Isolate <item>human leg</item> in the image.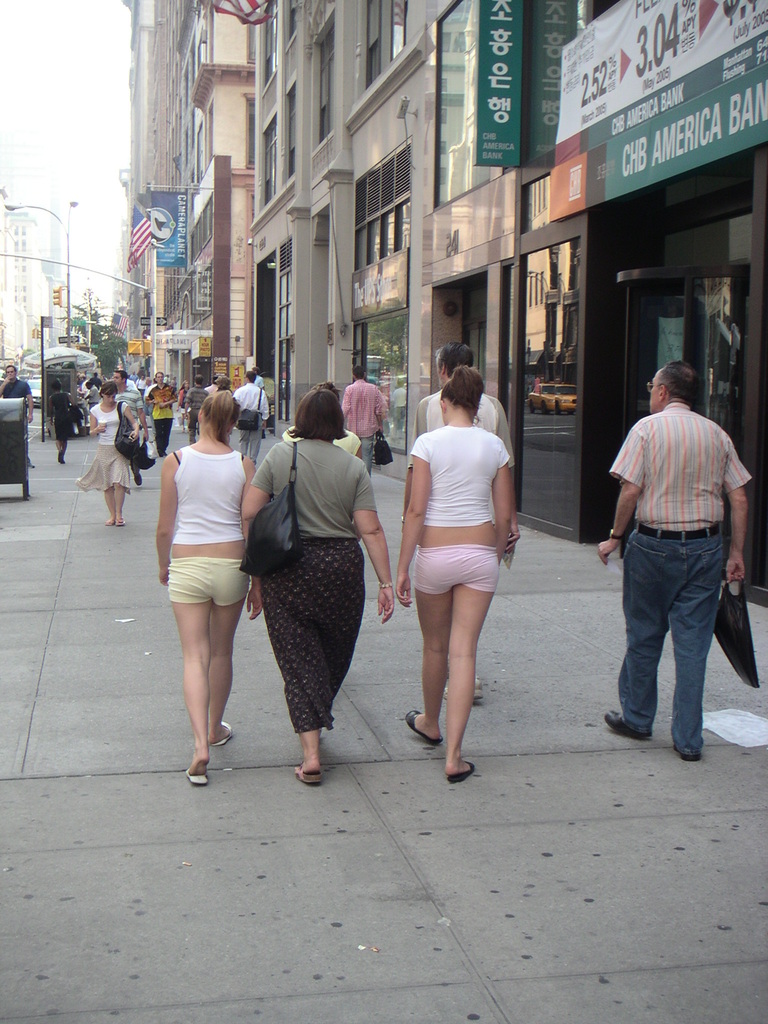
Isolated region: pyautogui.locateOnScreen(674, 520, 723, 760).
